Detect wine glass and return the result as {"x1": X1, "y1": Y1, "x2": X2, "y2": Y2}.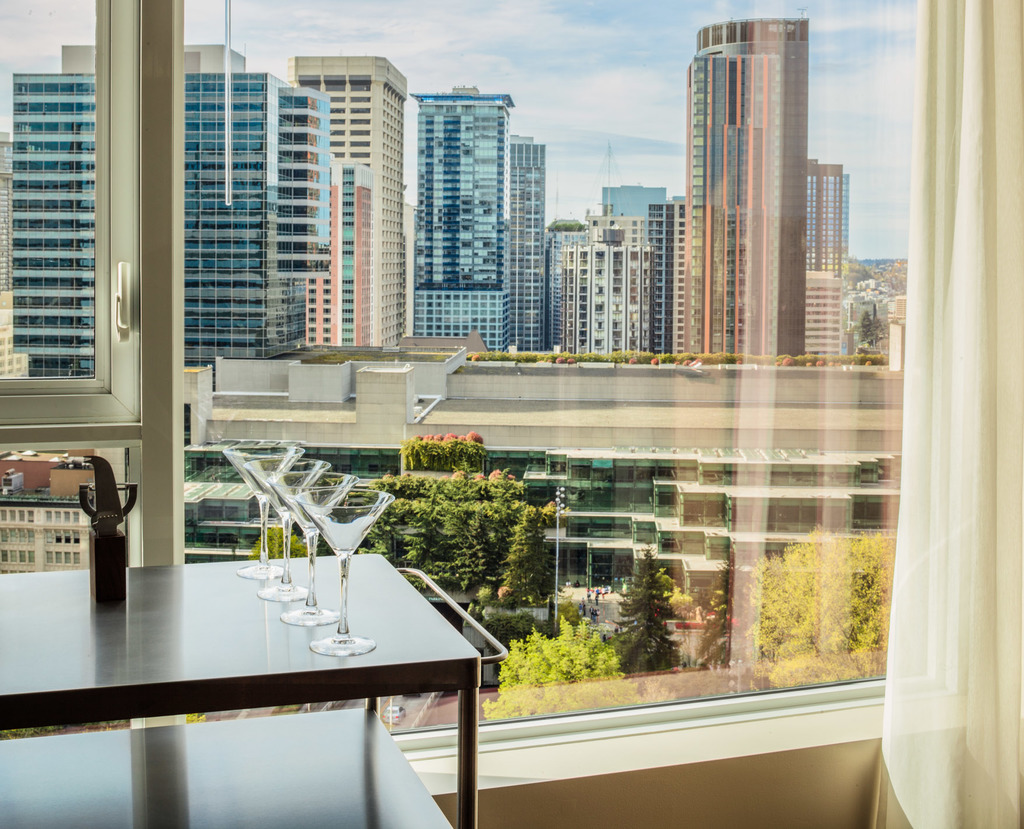
{"x1": 266, "y1": 476, "x2": 348, "y2": 632}.
